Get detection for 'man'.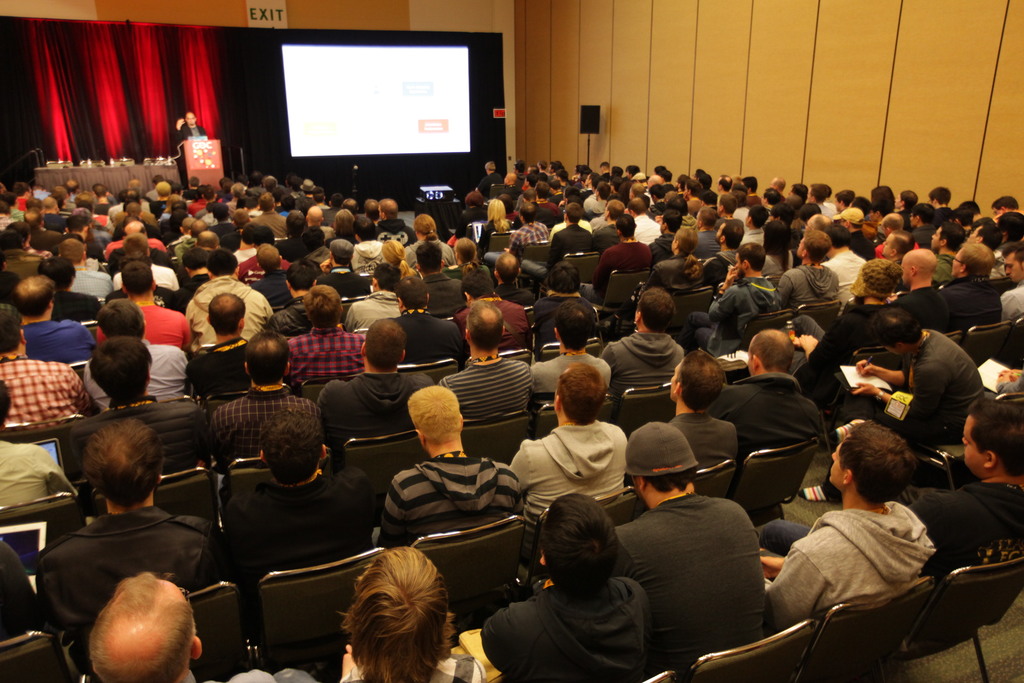
Detection: [left=85, top=297, right=189, bottom=411].
